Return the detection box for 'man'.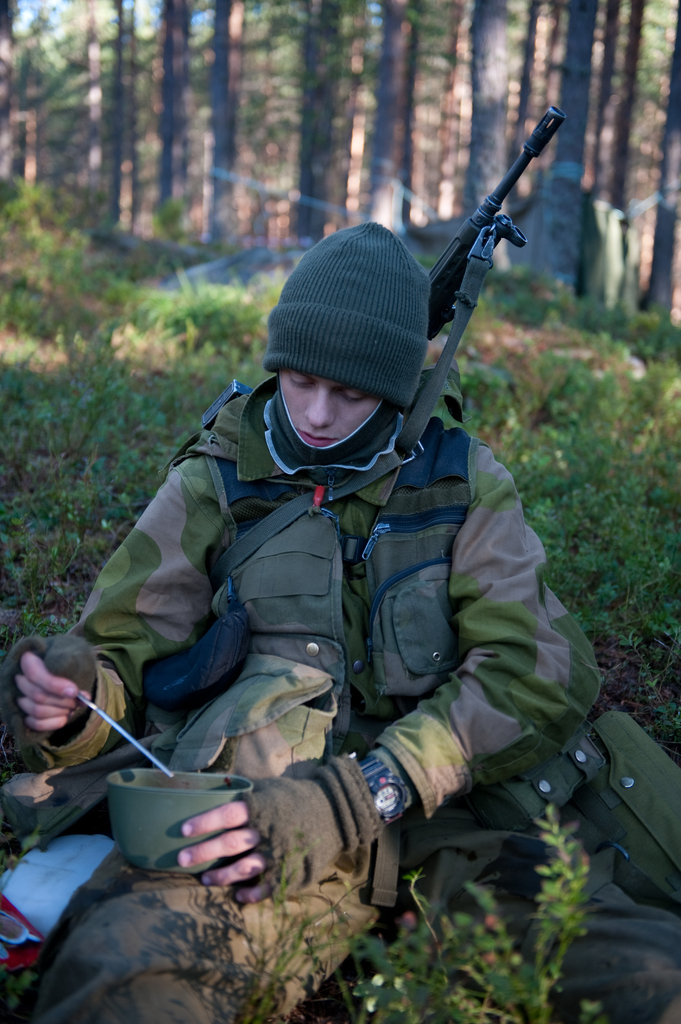
[x1=0, y1=220, x2=680, y2=1020].
